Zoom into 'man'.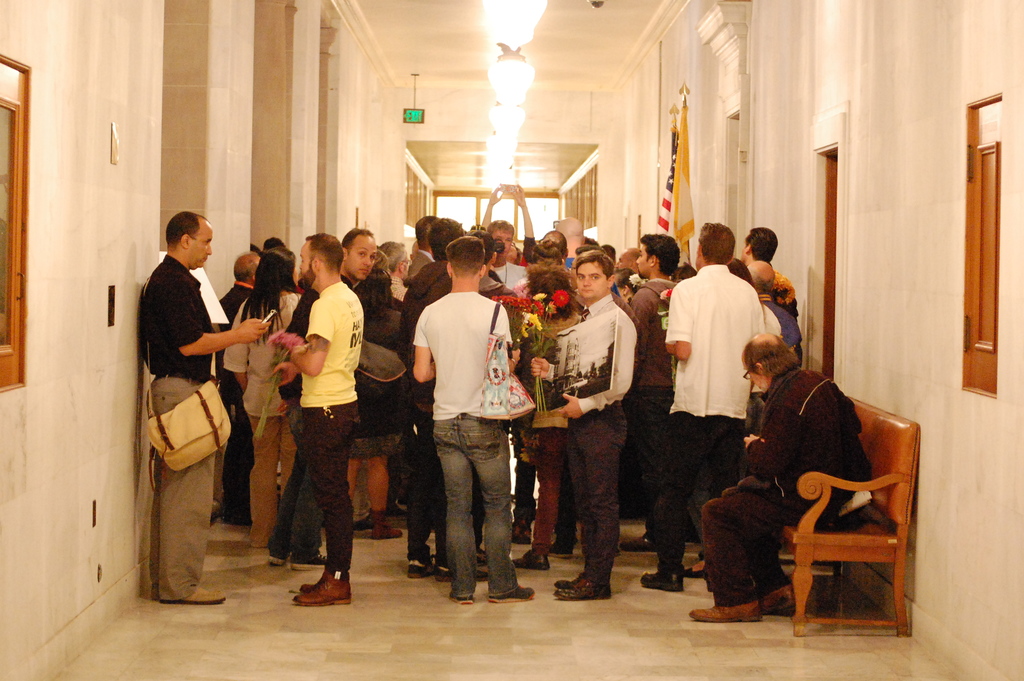
Zoom target: 144 209 278 604.
